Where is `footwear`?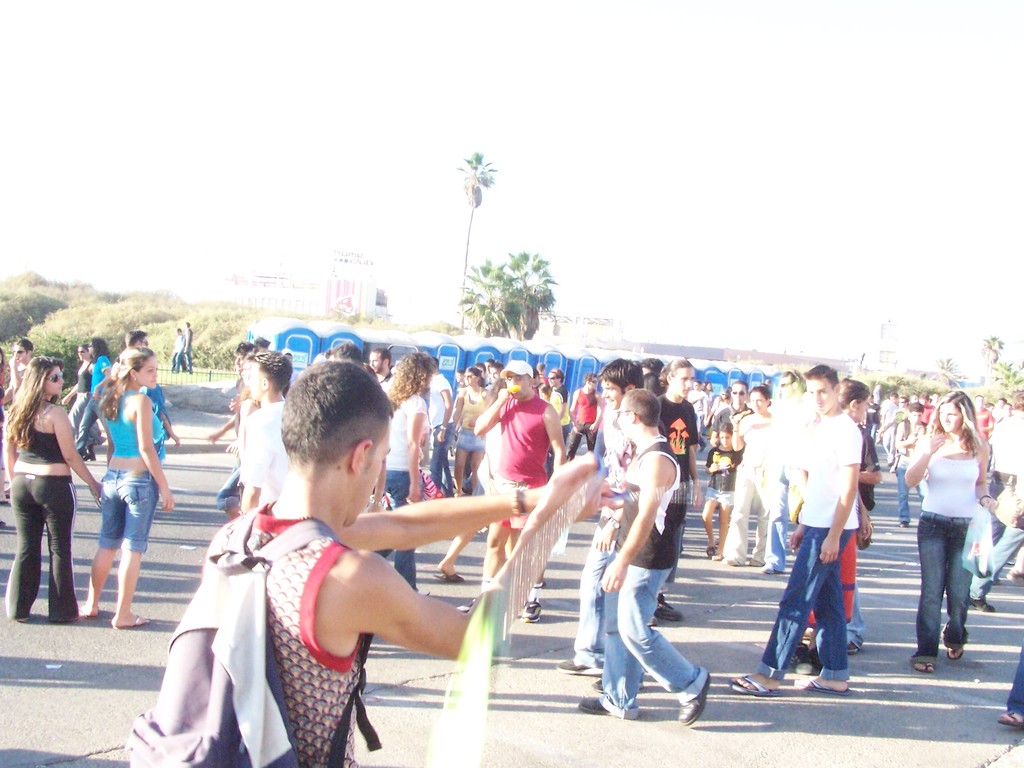
rect(732, 671, 775, 694).
